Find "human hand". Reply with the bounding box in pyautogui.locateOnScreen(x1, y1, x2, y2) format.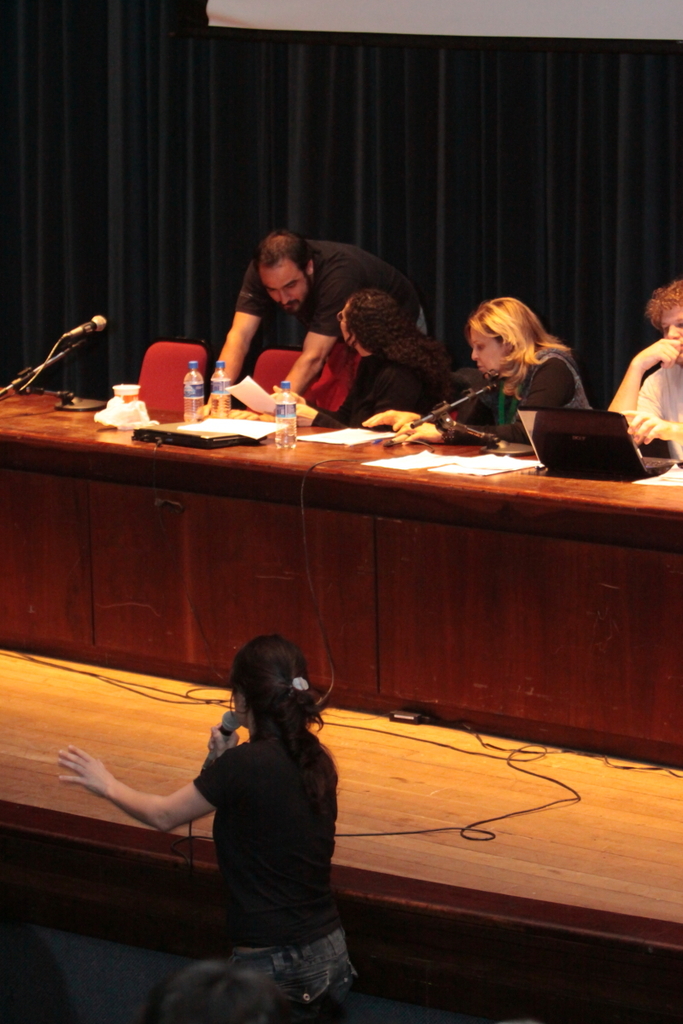
pyautogui.locateOnScreen(388, 422, 447, 444).
